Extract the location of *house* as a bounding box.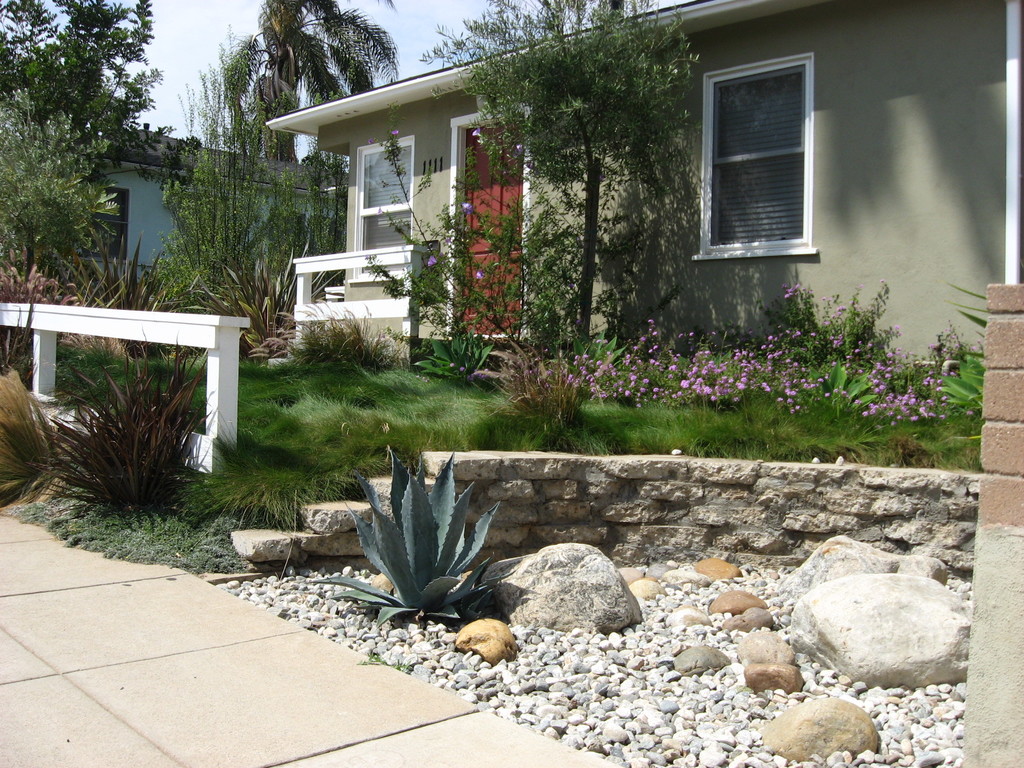
bbox=(18, 118, 361, 310).
